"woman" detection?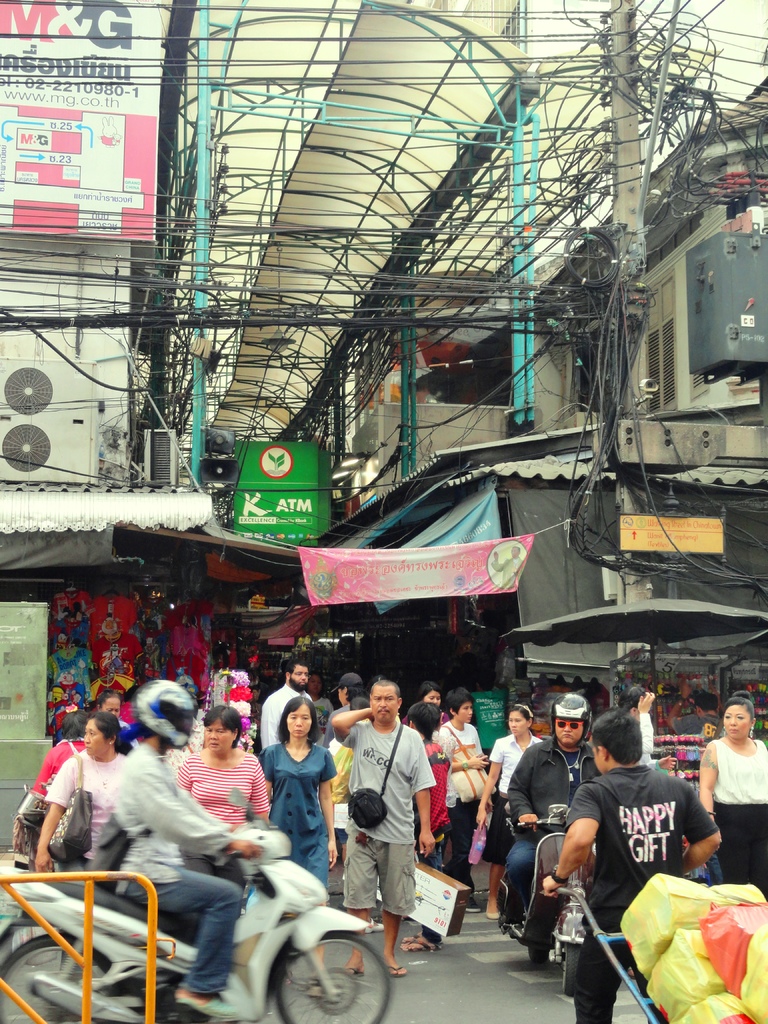
rect(696, 690, 767, 896)
